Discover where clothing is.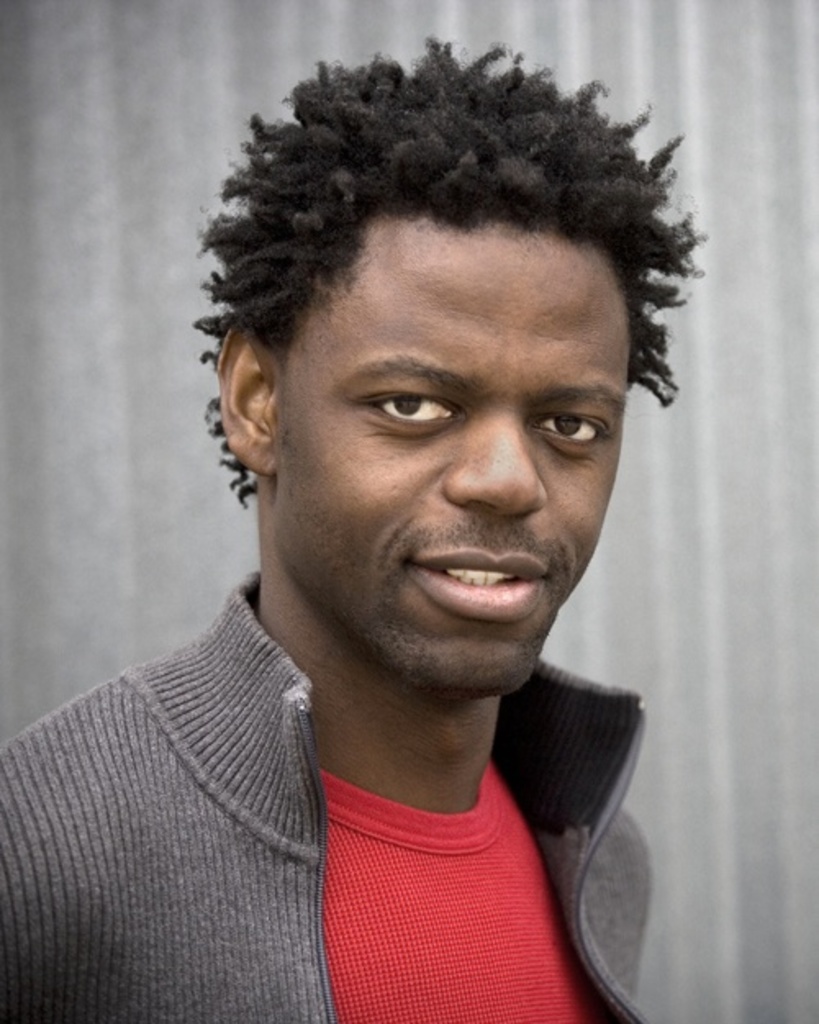
Discovered at 2:551:739:1003.
